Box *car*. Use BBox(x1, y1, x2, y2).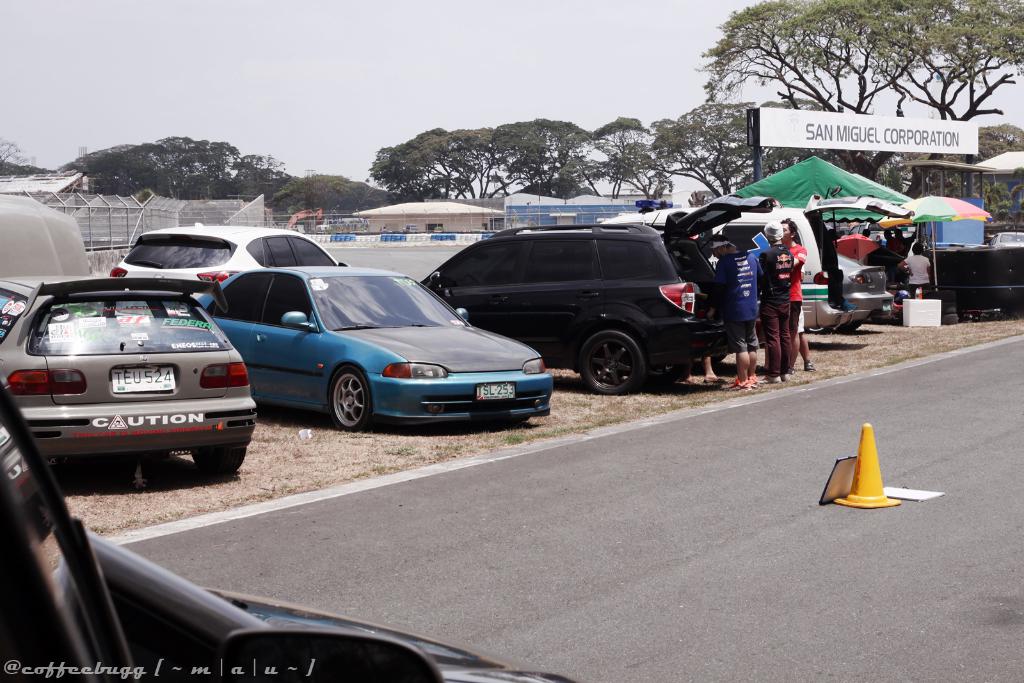
BBox(3, 277, 251, 485).
